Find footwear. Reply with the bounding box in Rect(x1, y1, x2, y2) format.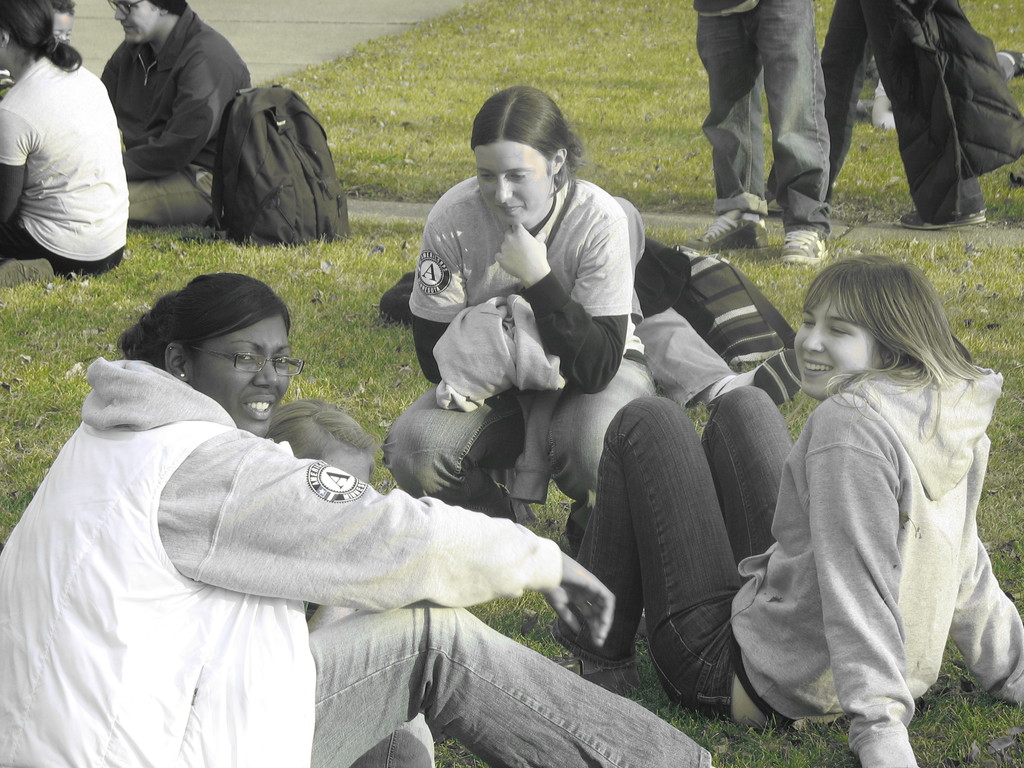
Rect(999, 48, 1023, 73).
